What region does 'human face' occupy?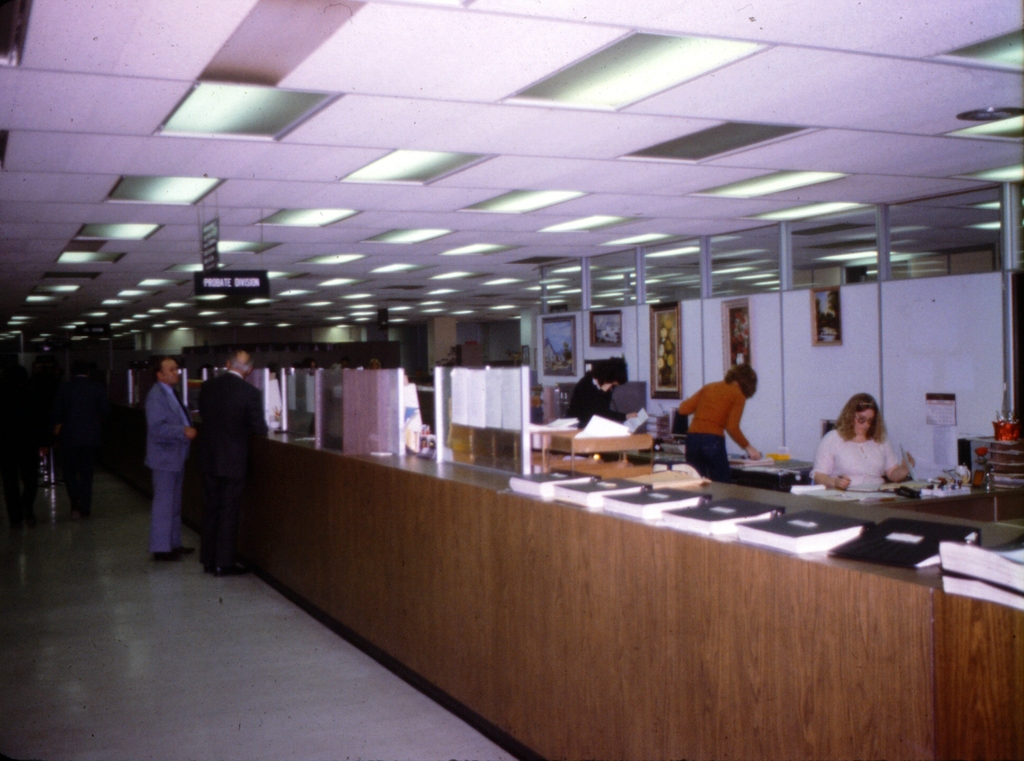
[235, 354, 248, 377].
